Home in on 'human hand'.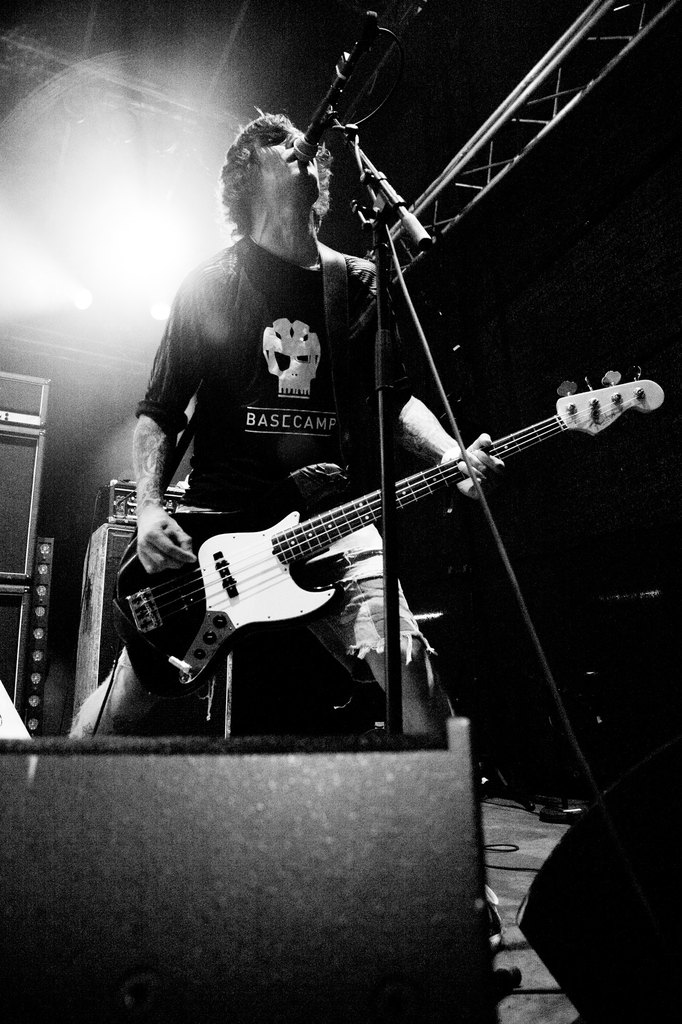
Homed in at x1=438 y1=431 x2=508 y2=501.
